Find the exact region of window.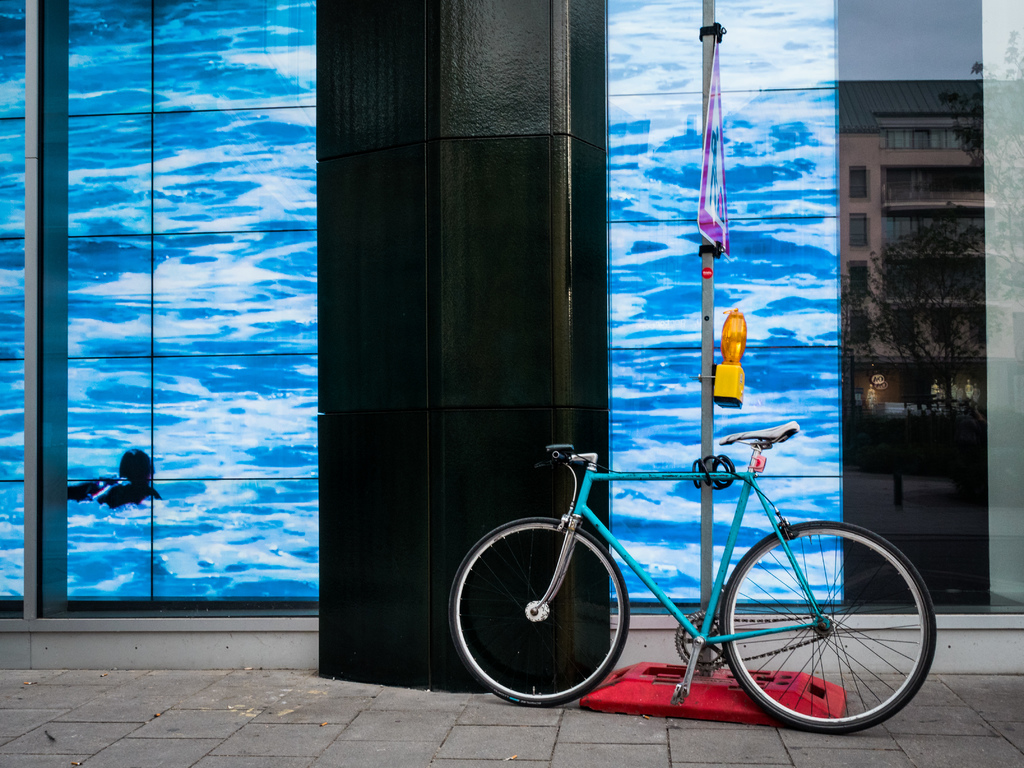
Exact region: bbox=(852, 166, 870, 197).
